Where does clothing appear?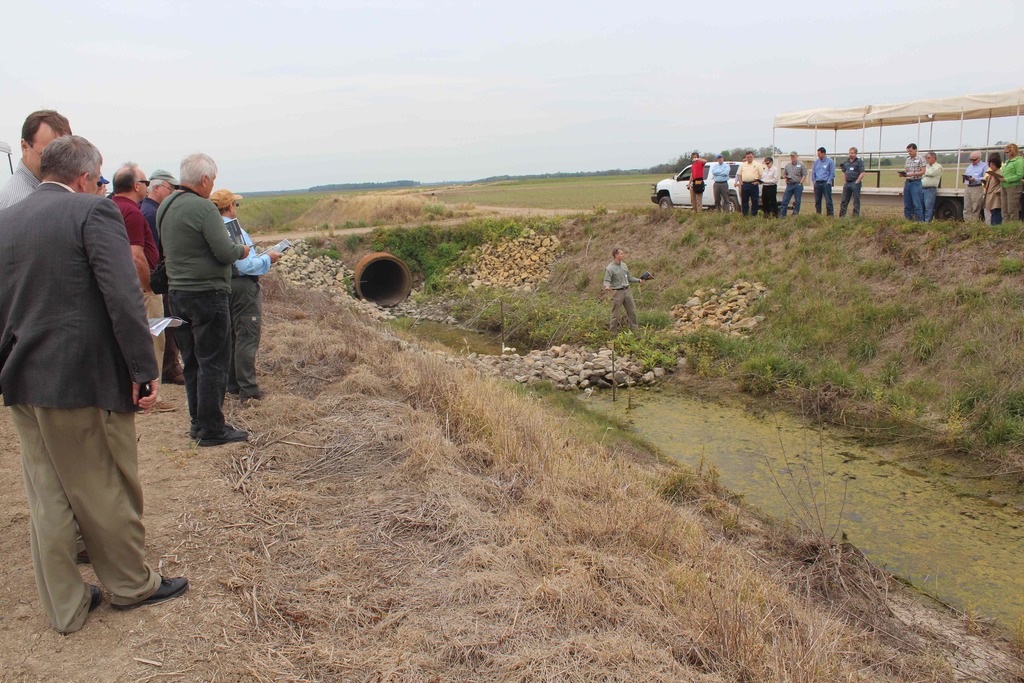
Appears at 601, 261, 639, 333.
